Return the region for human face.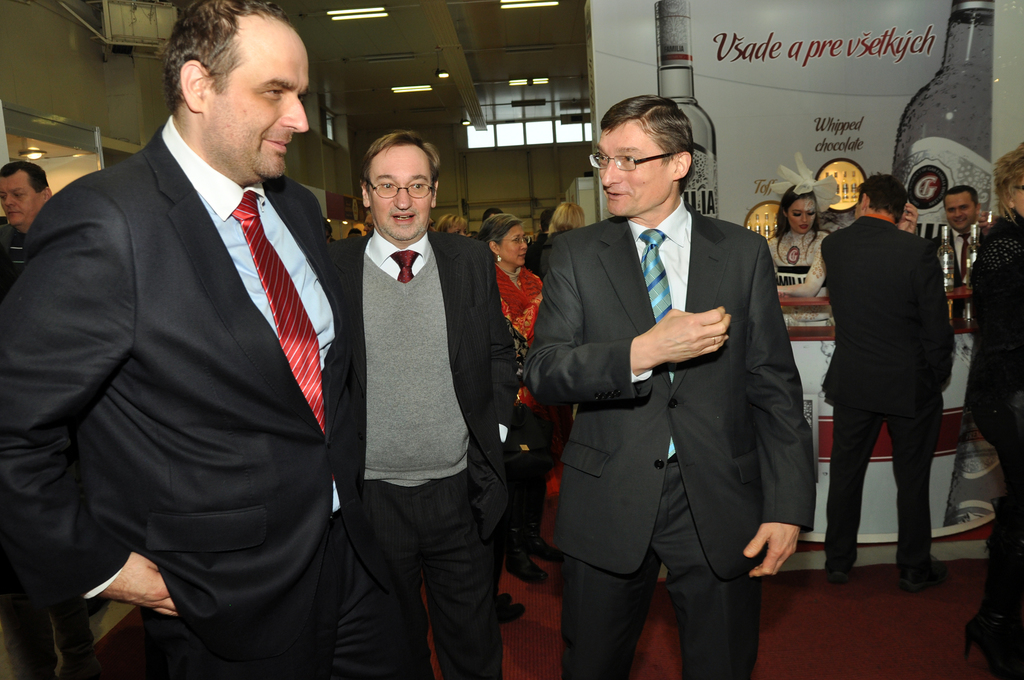
region(947, 193, 977, 231).
